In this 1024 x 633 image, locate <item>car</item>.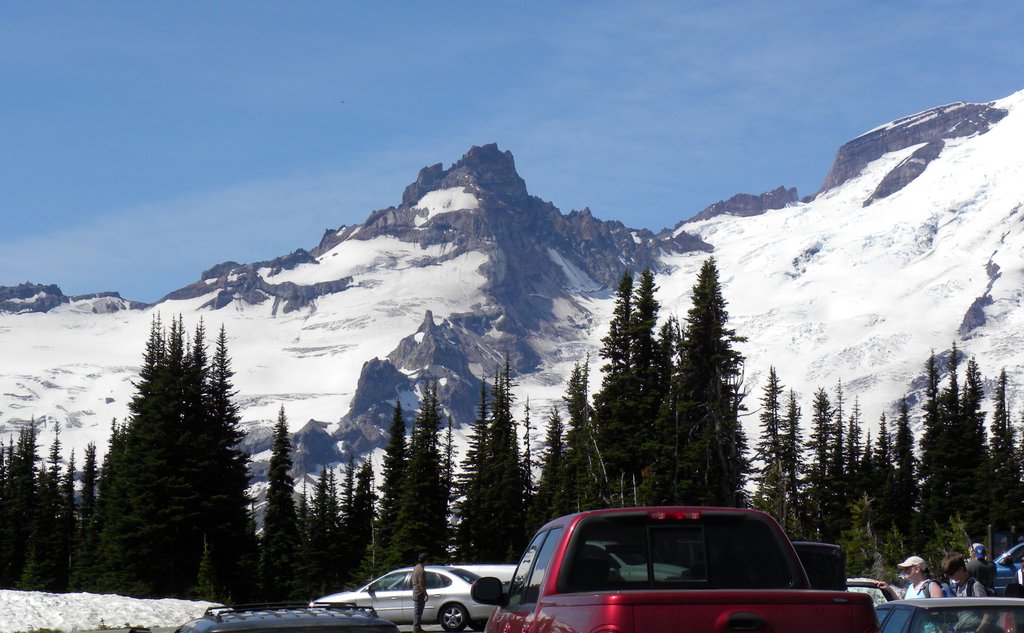
Bounding box: bbox=[997, 547, 1023, 589].
